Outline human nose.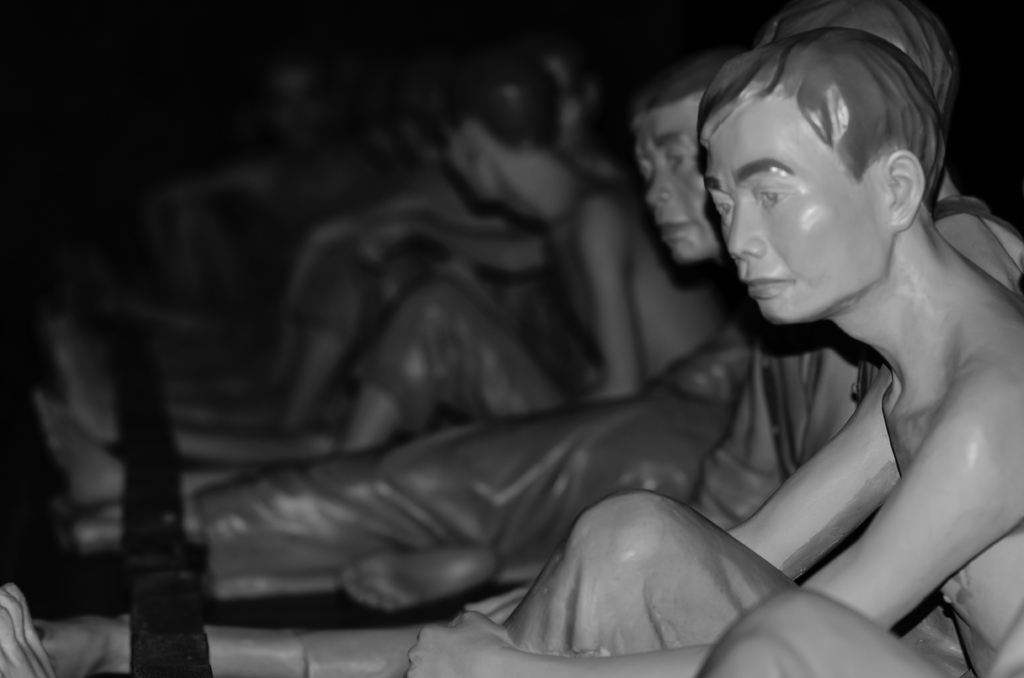
Outline: x1=728, y1=205, x2=767, y2=261.
